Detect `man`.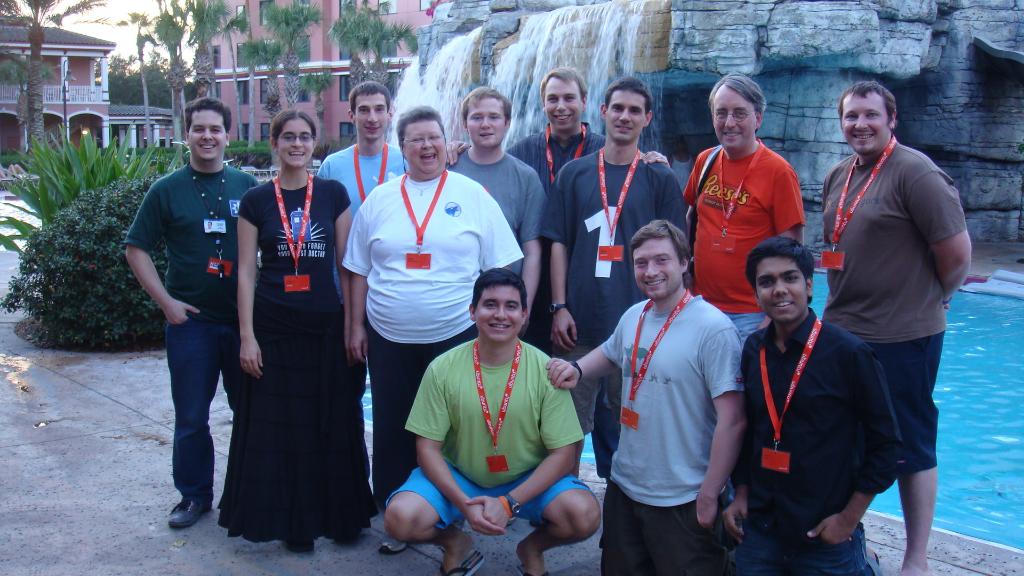
Detected at 122, 94, 264, 529.
